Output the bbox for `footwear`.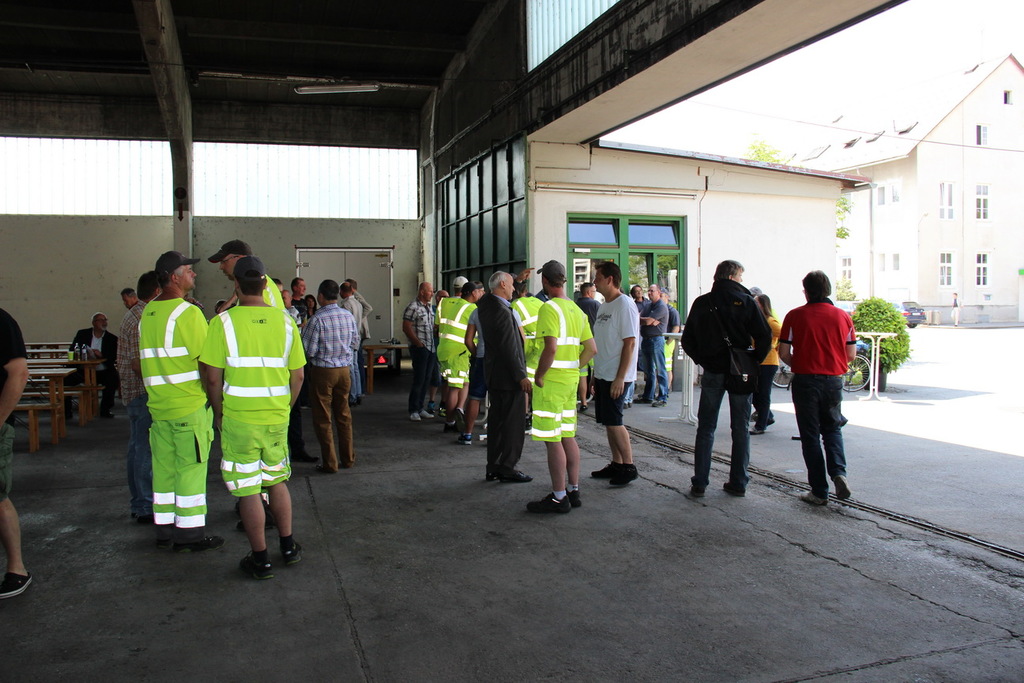
select_region(836, 476, 849, 500).
